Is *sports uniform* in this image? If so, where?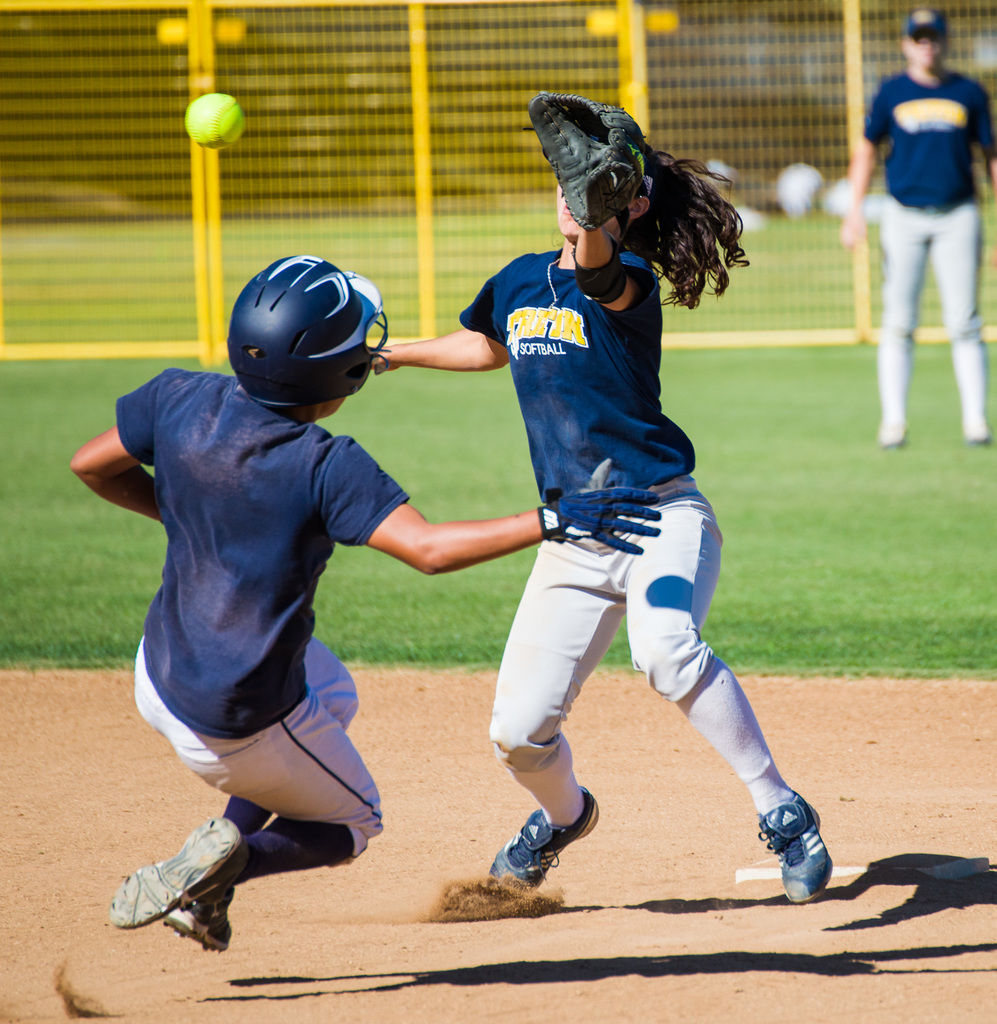
Yes, at <region>383, 94, 854, 916</region>.
